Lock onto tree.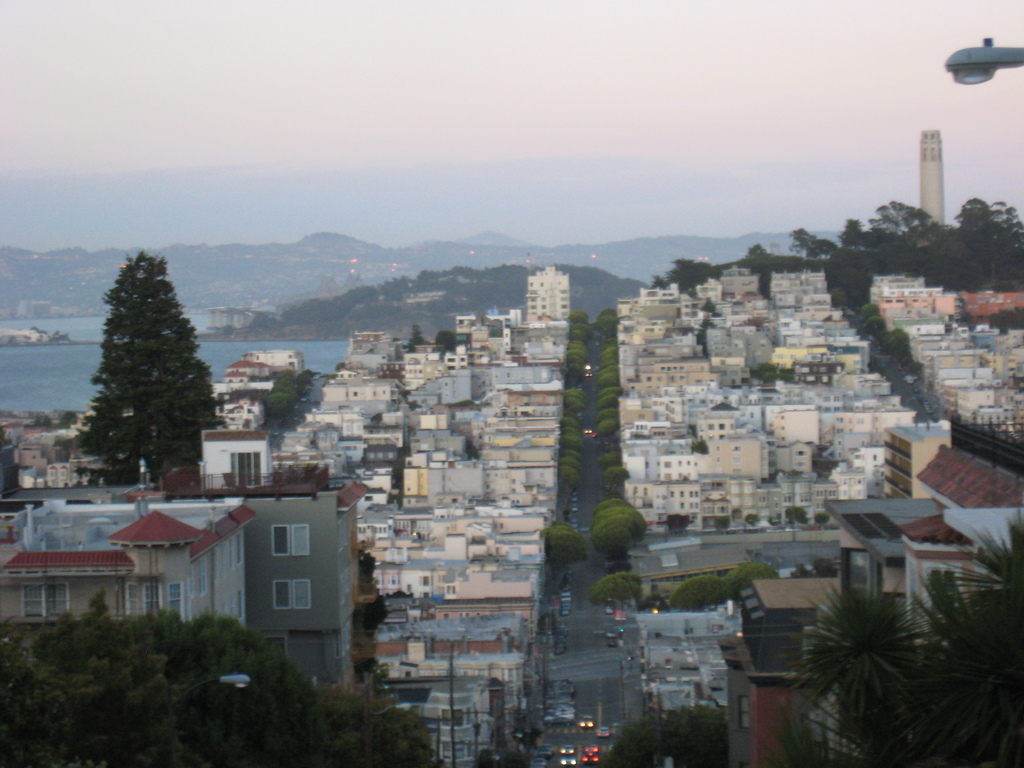
Locked: Rect(607, 570, 646, 607).
